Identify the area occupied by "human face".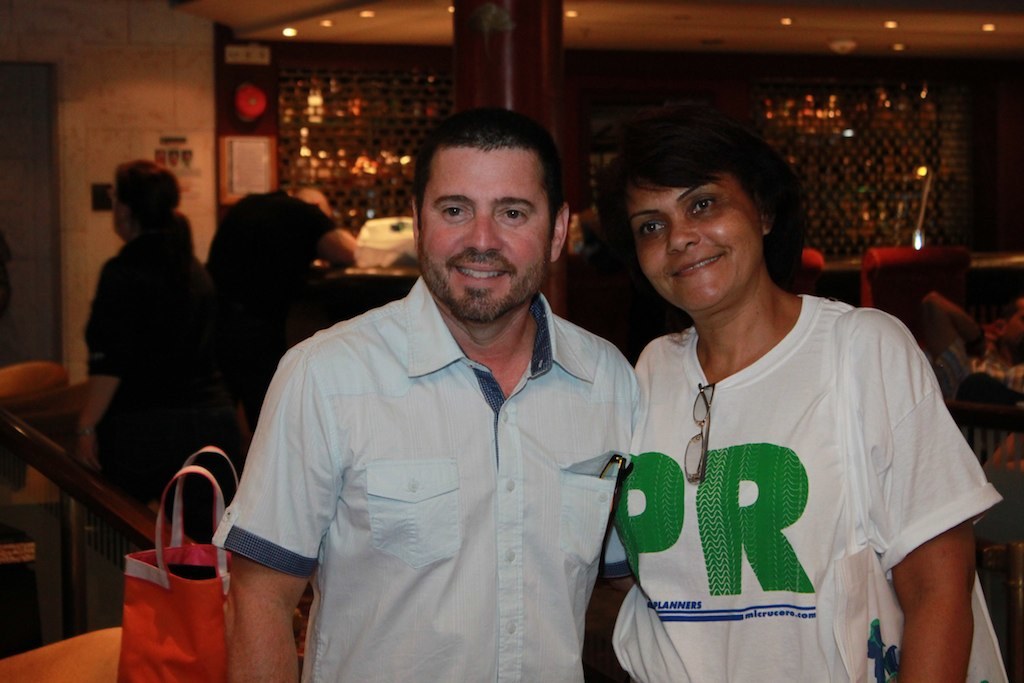
Area: [422,152,547,314].
